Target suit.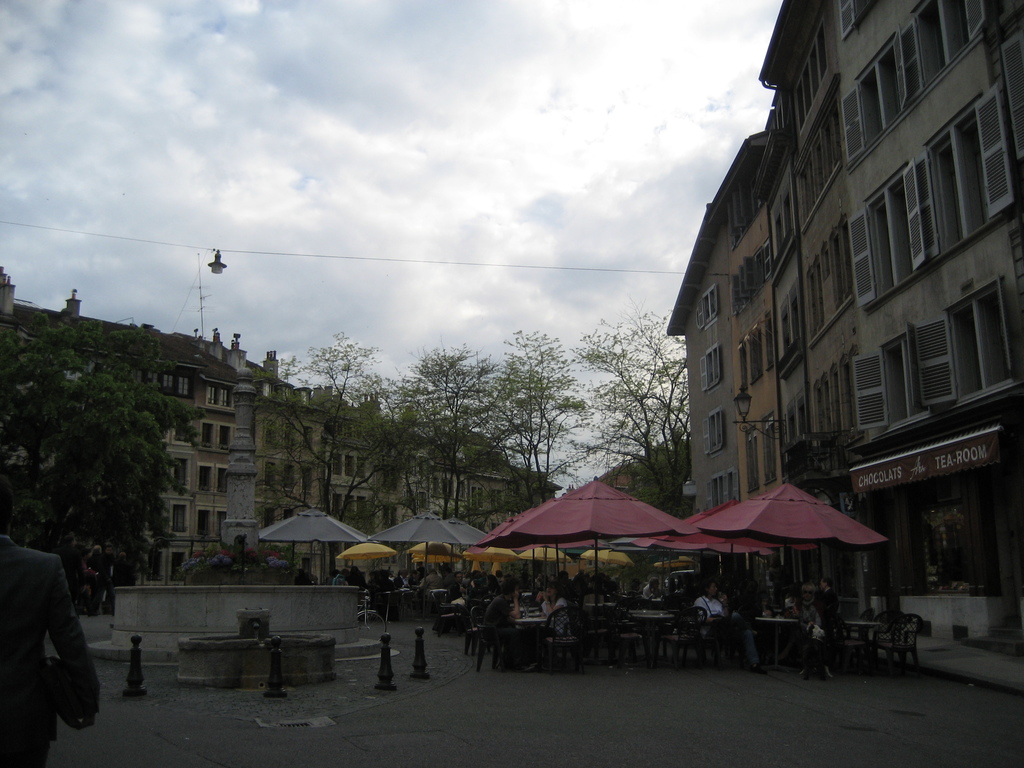
Target region: l=112, t=557, r=142, b=589.
